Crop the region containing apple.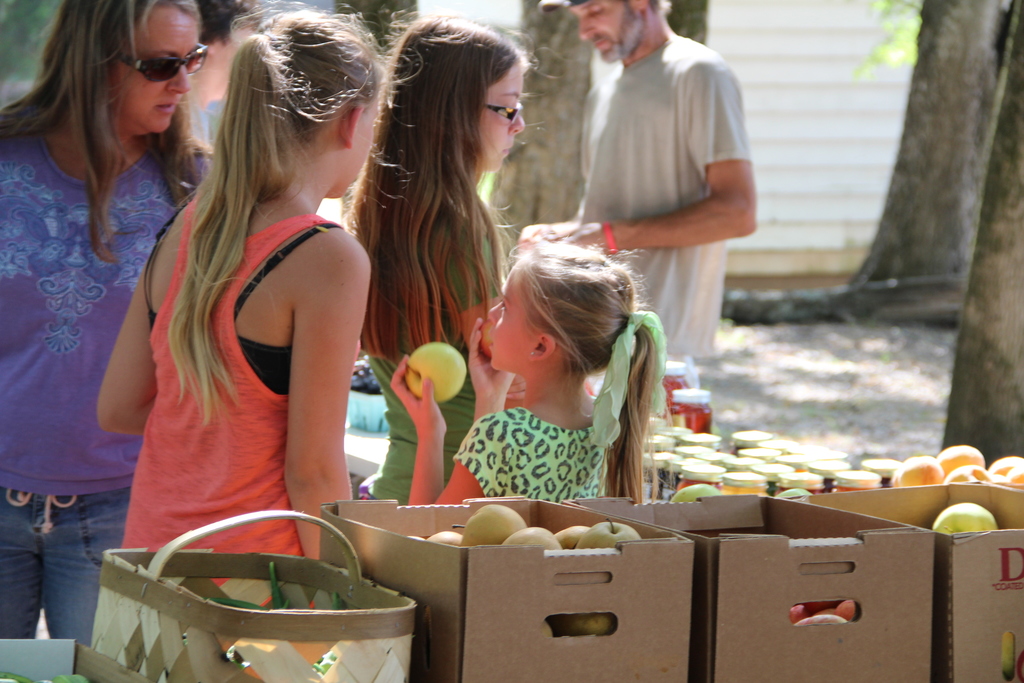
Crop region: region(788, 603, 810, 624).
